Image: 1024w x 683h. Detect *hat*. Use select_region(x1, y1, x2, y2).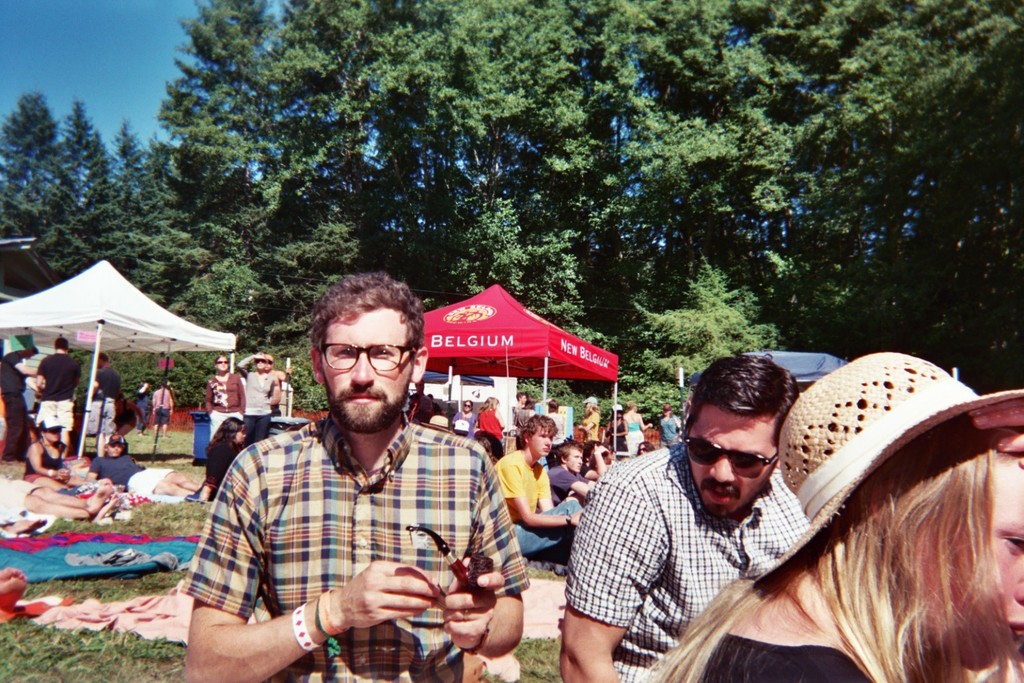
select_region(750, 349, 1023, 594).
